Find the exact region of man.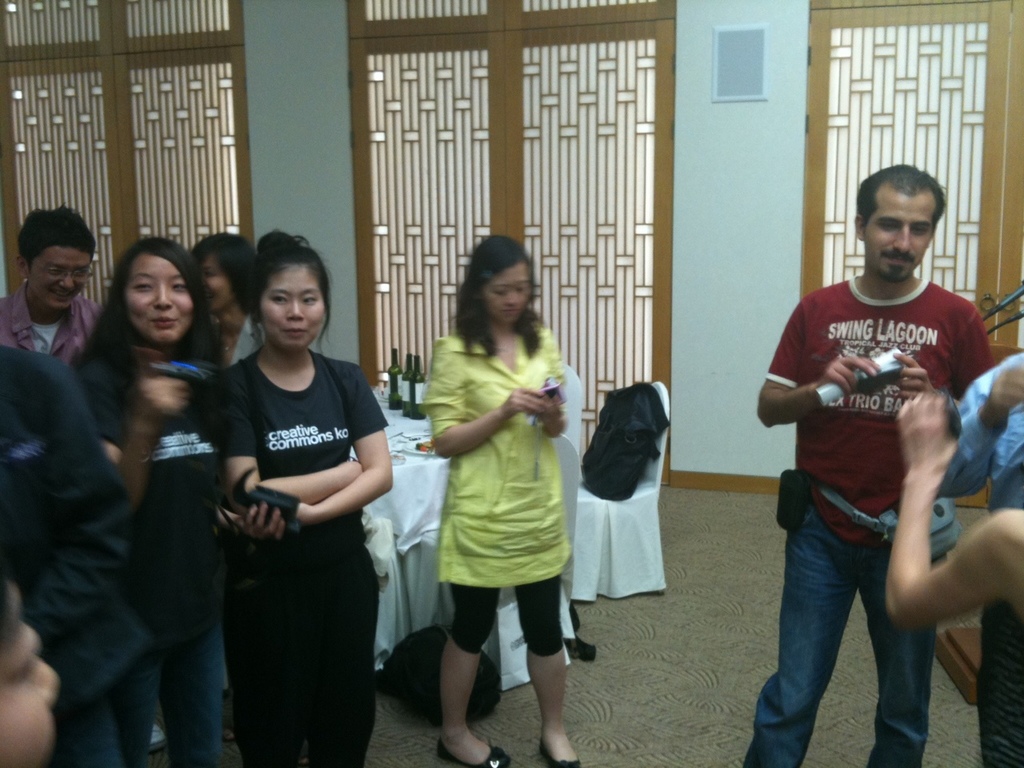
Exact region: {"left": 0, "top": 202, "right": 111, "bottom": 363}.
